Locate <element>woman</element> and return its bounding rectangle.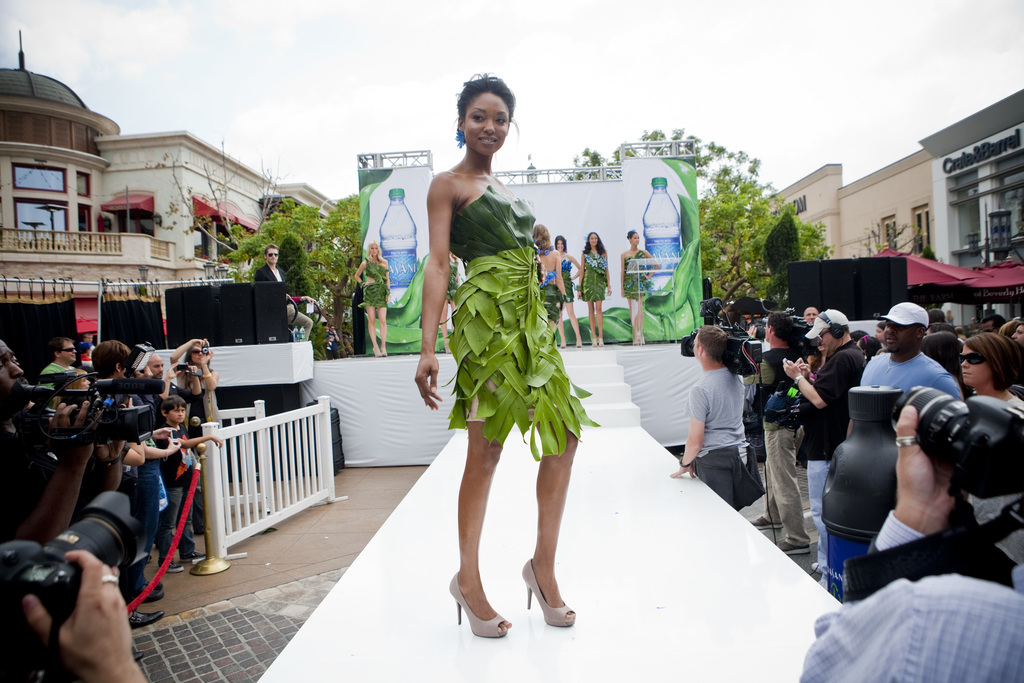
[left=876, top=323, right=886, bottom=344].
